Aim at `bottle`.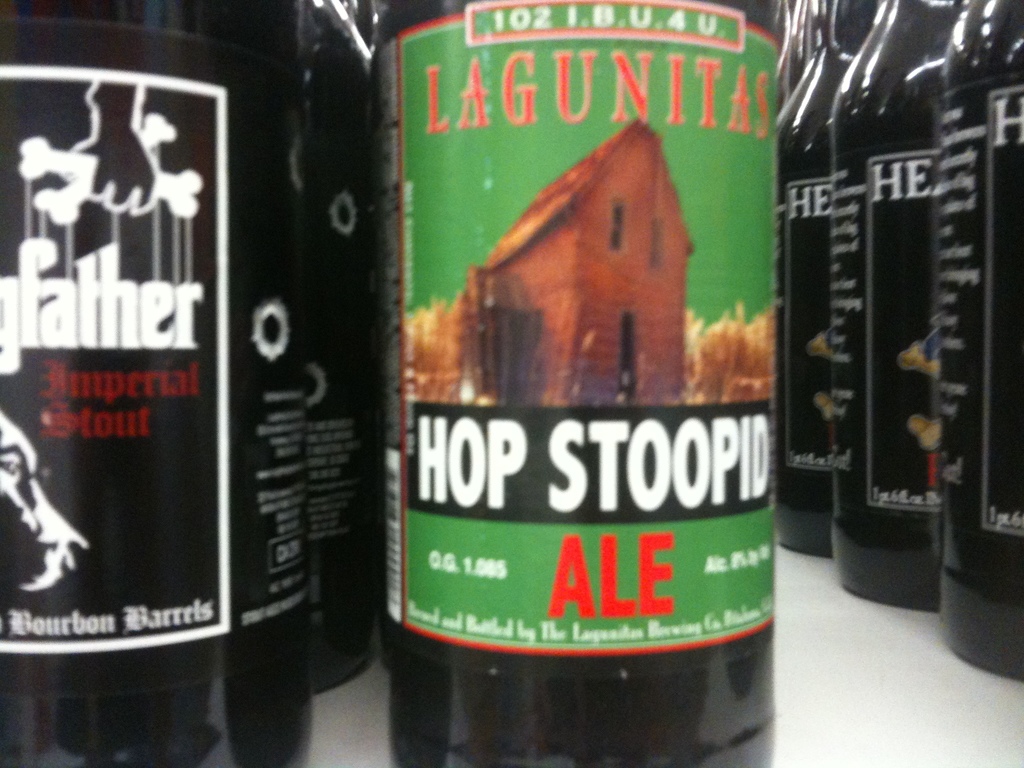
Aimed at Rect(770, 0, 876, 557).
